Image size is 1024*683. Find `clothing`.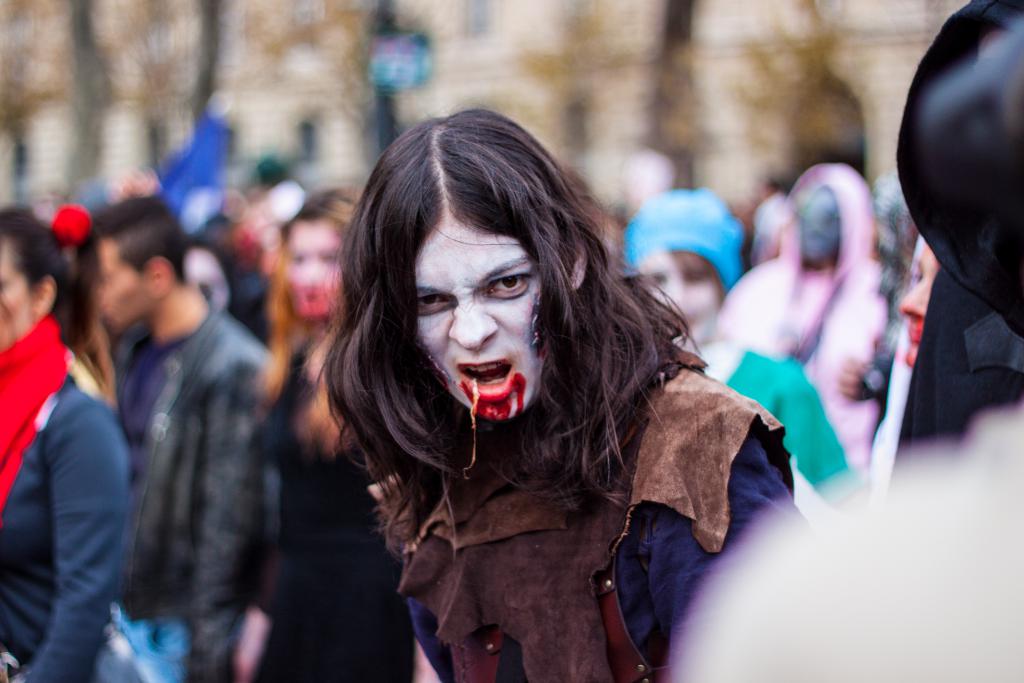
<region>387, 383, 801, 682</region>.
